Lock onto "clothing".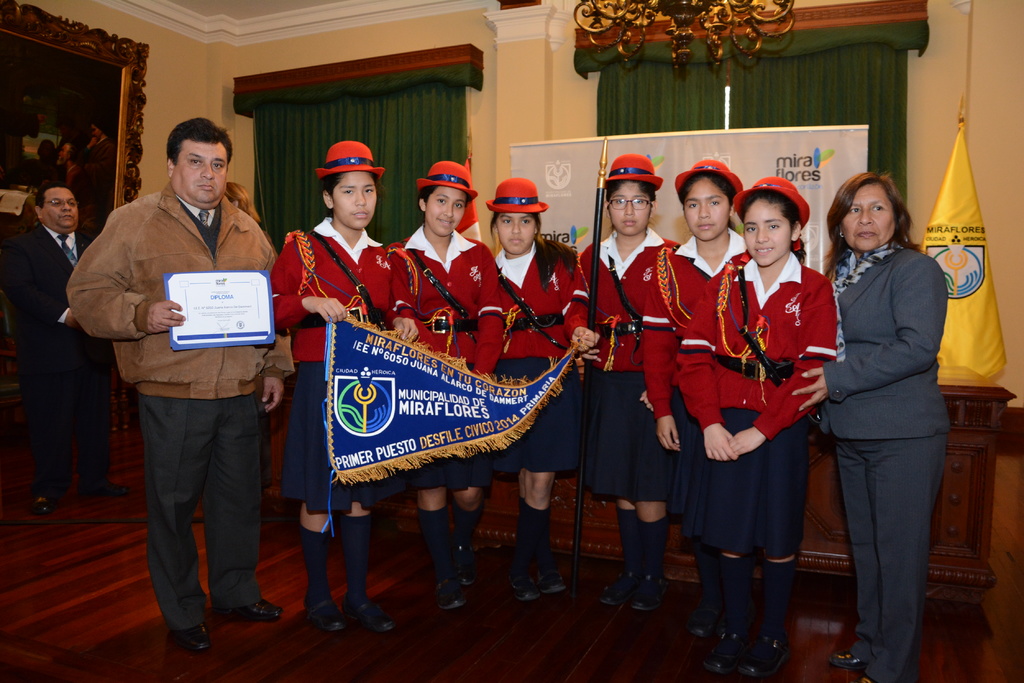
Locked: left=638, top=229, right=748, bottom=417.
